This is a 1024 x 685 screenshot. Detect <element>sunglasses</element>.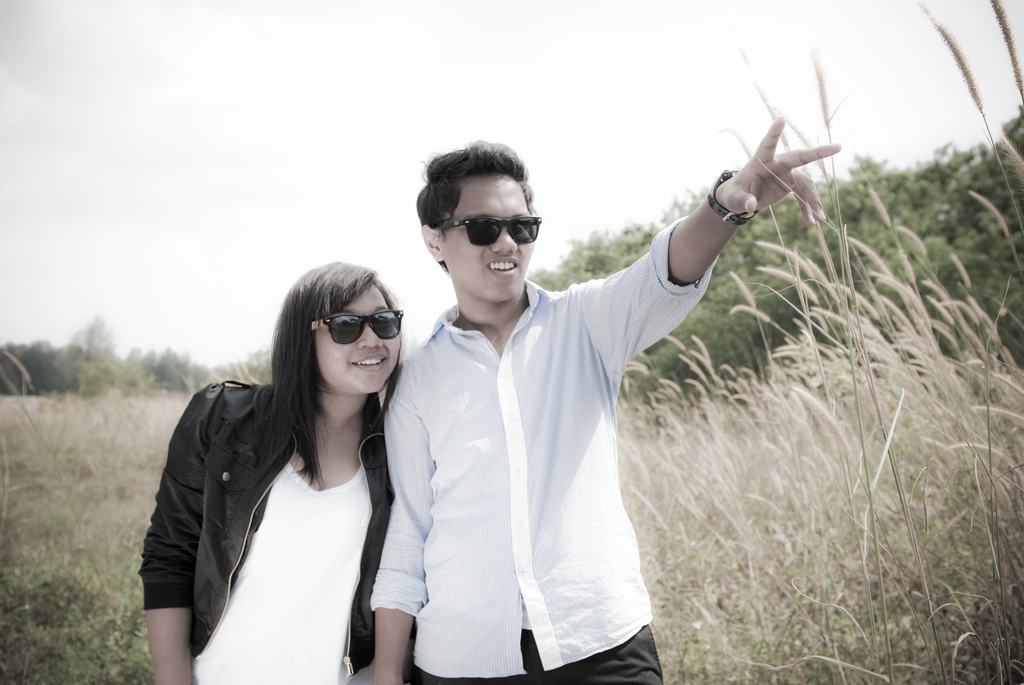
box=[438, 216, 543, 246].
